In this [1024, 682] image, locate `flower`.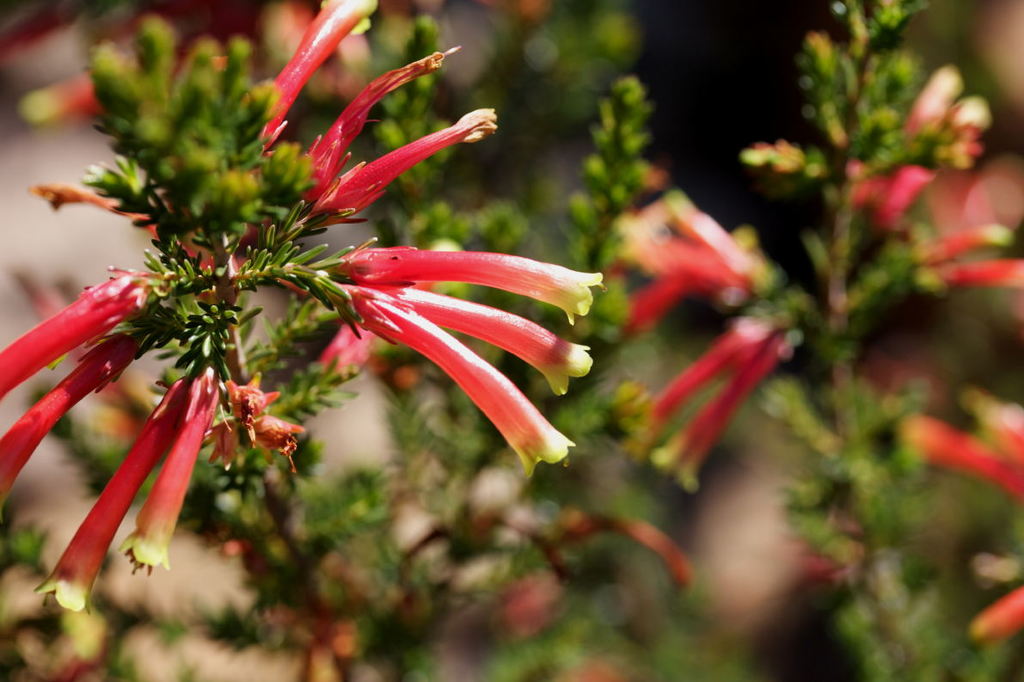
Bounding box: l=303, t=46, r=458, b=200.
